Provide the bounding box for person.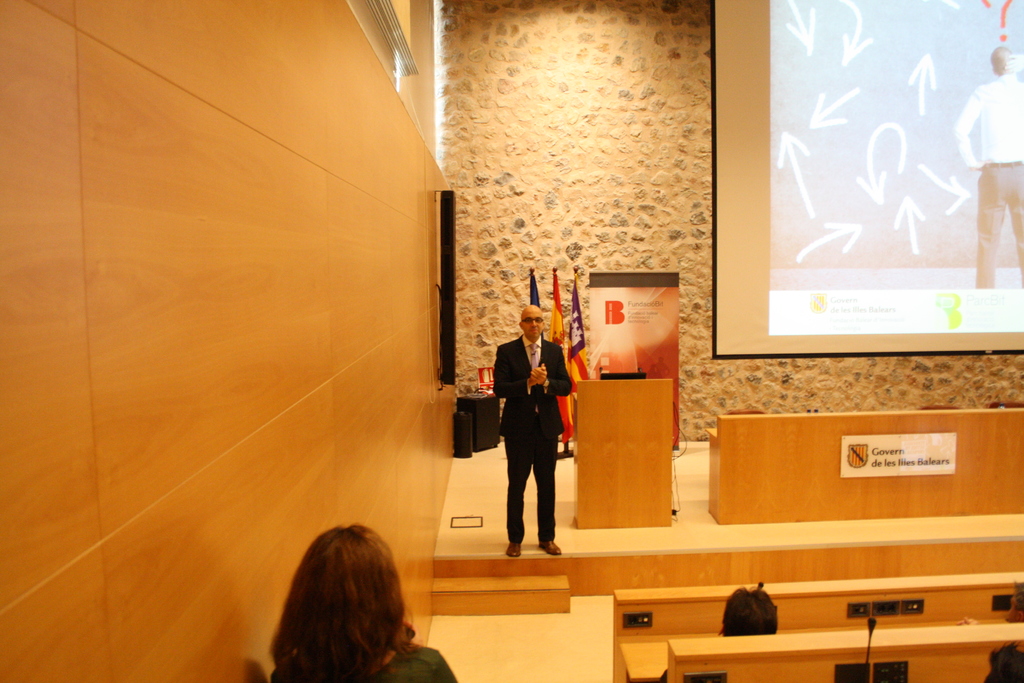
[left=954, top=45, right=1023, bottom=289].
